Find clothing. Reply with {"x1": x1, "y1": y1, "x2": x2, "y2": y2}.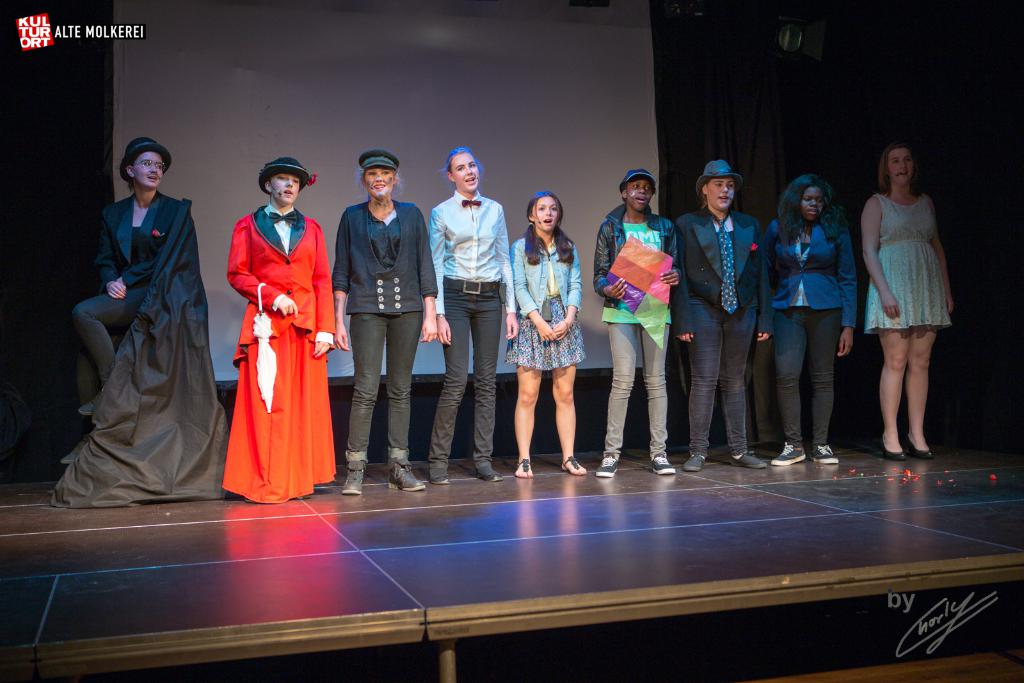
{"x1": 593, "y1": 203, "x2": 684, "y2": 456}.
